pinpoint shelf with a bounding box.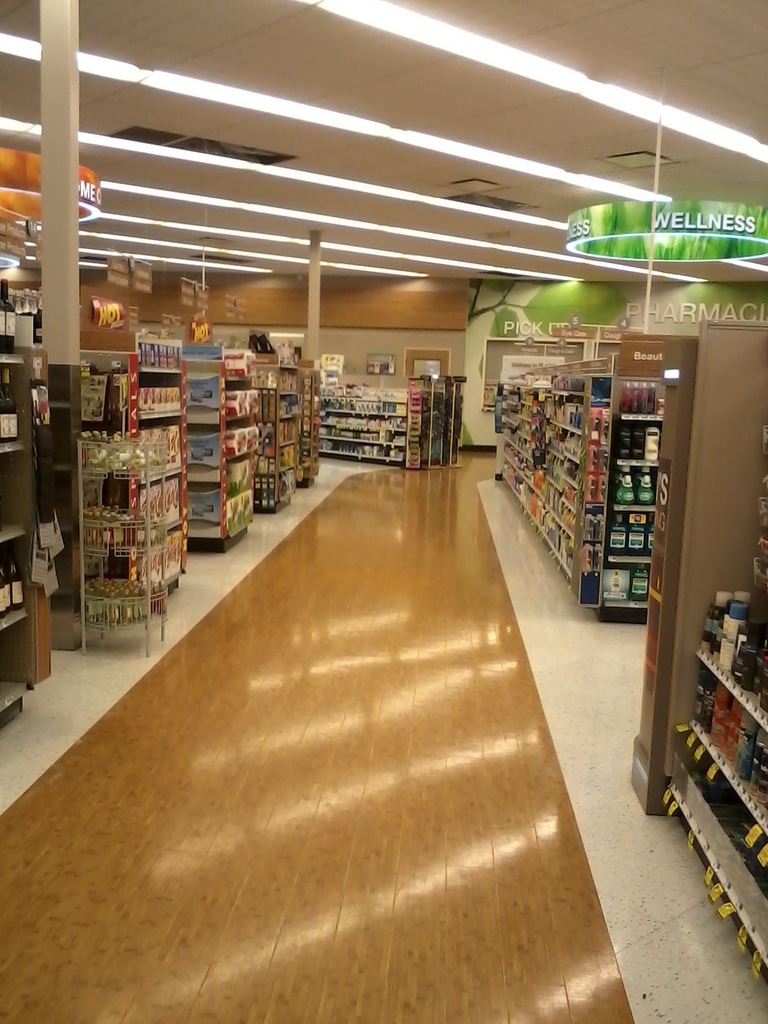
box(655, 625, 767, 1001).
